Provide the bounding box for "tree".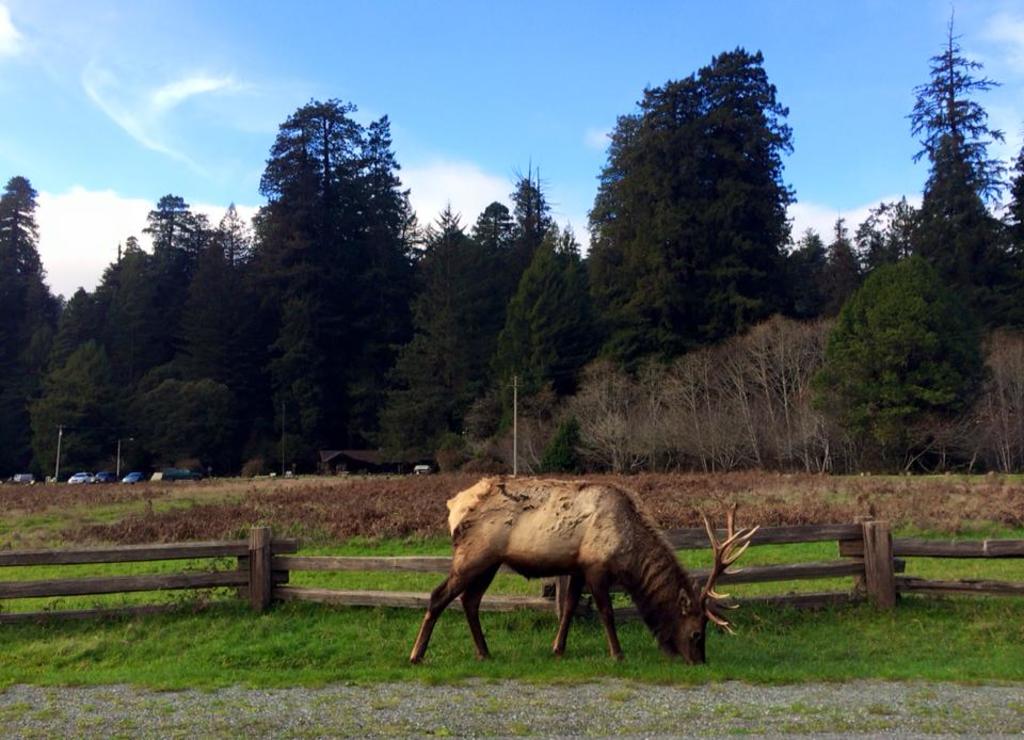
<region>719, 304, 857, 470</region>.
